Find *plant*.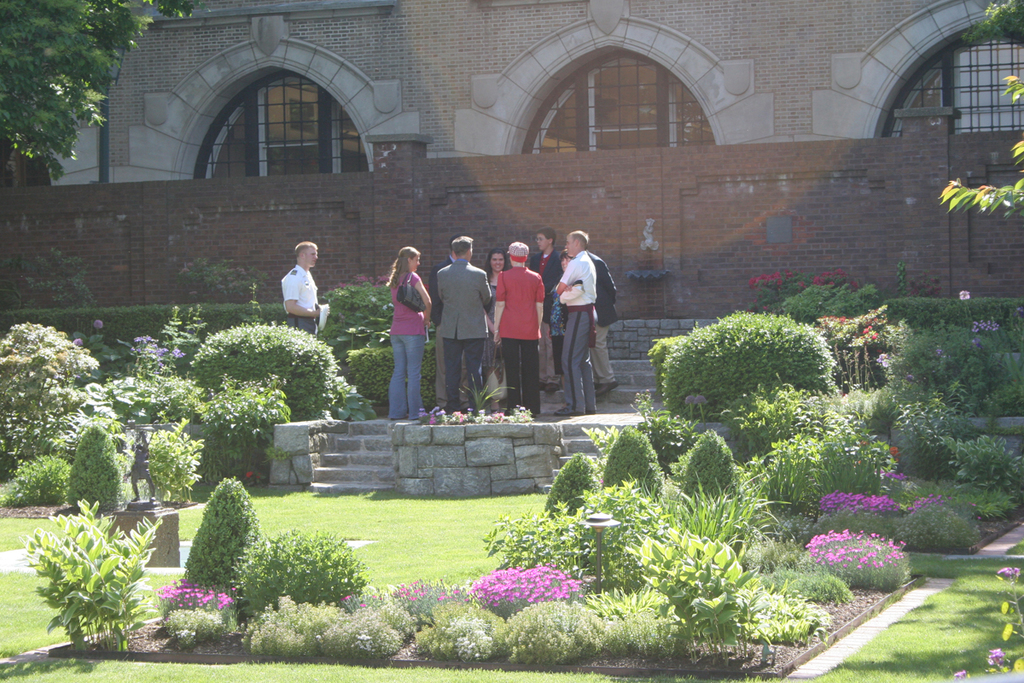
419:587:520:664.
